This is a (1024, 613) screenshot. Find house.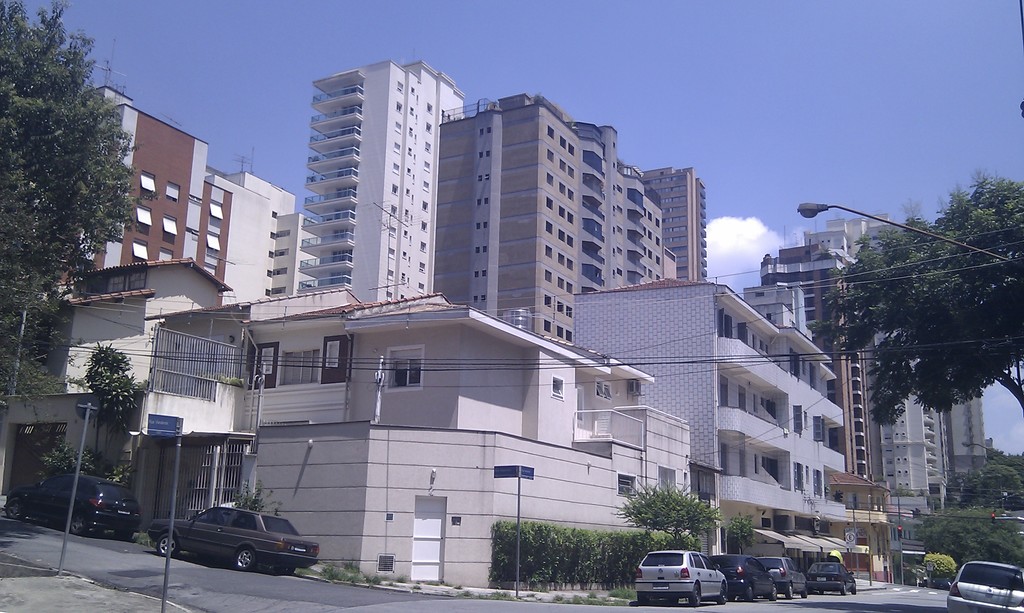
Bounding box: locate(936, 395, 998, 481).
